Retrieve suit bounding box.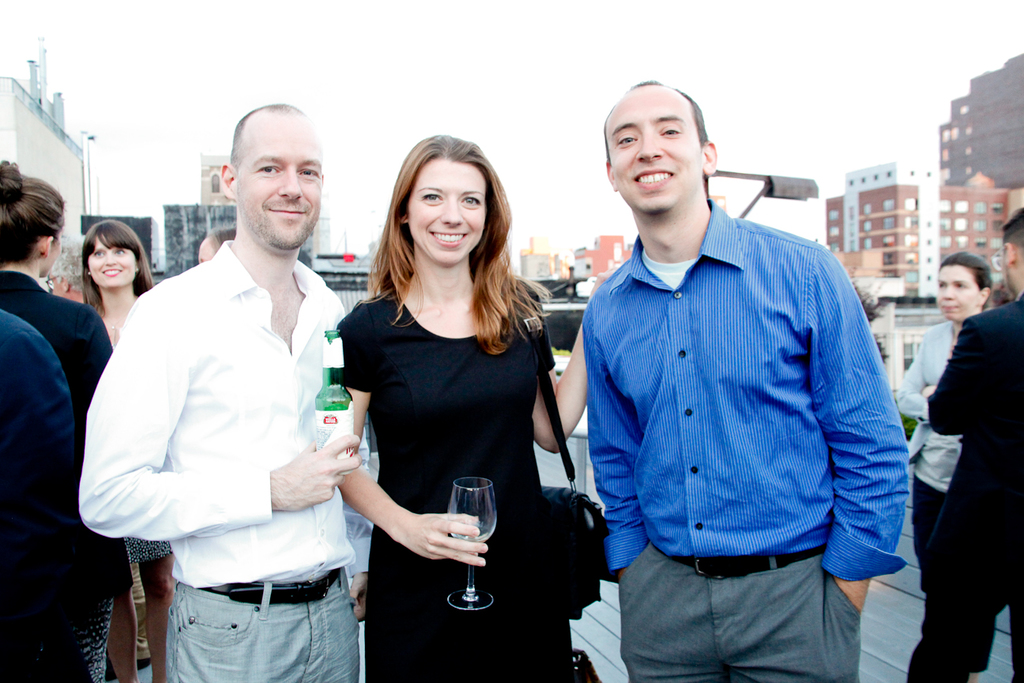
Bounding box: x1=911 y1=255 x2=1017 y2=677.
